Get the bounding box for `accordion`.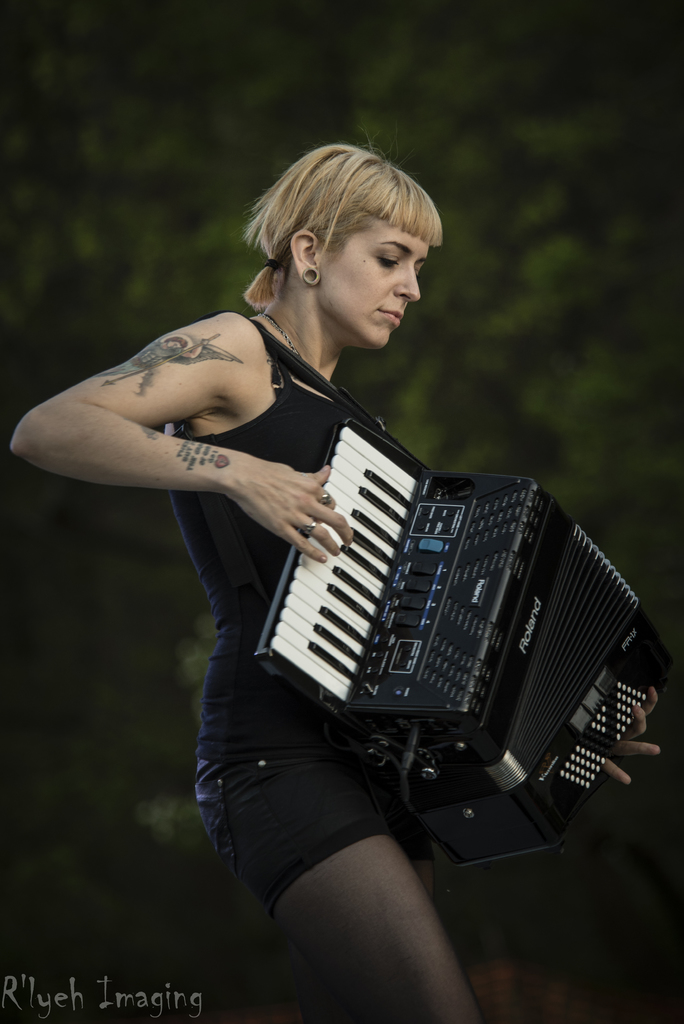
(229, 303, 646, 820).
